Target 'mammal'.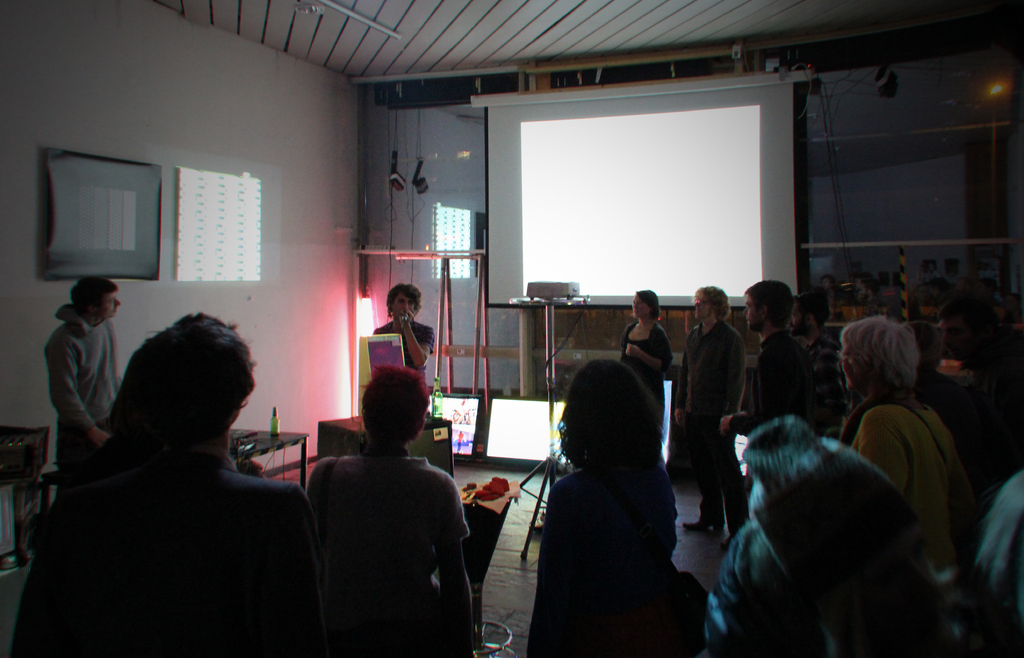
Target region: {"x1": 515, "y1": 358, "x2": 699, "y2": 657}.
